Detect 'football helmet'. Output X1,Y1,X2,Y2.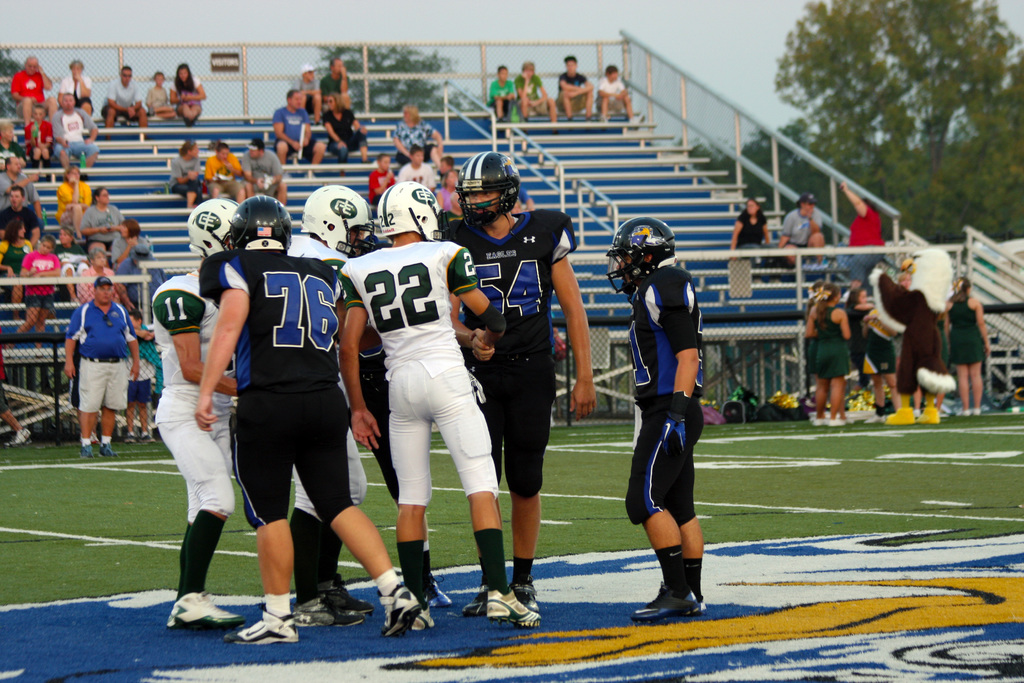
299,182,372,258.
